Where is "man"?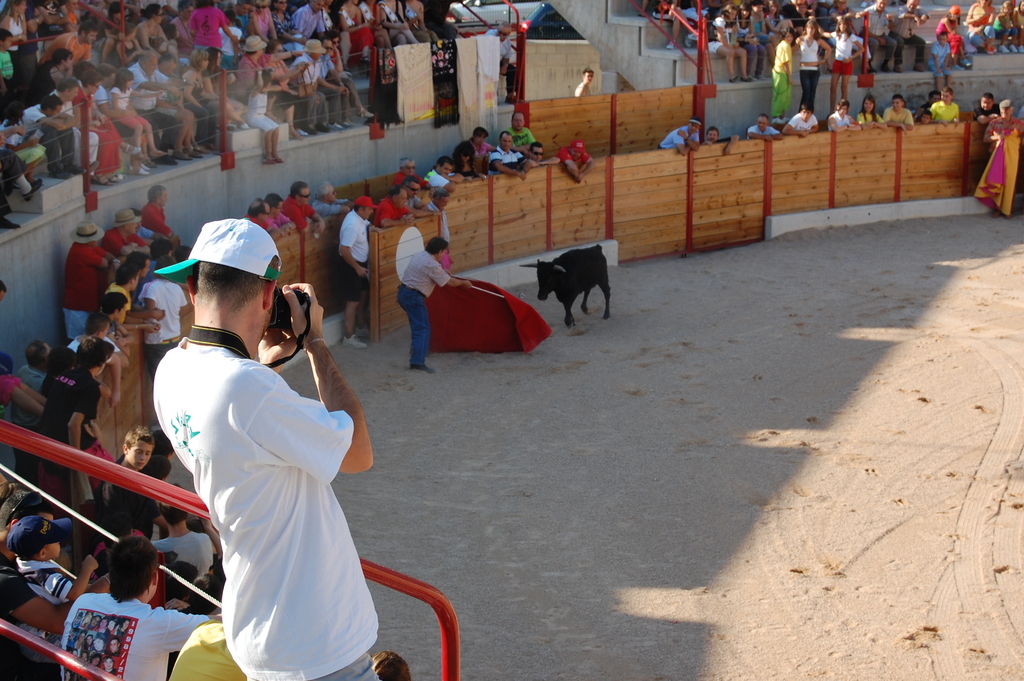
locate(12, 340, 55, 489).
